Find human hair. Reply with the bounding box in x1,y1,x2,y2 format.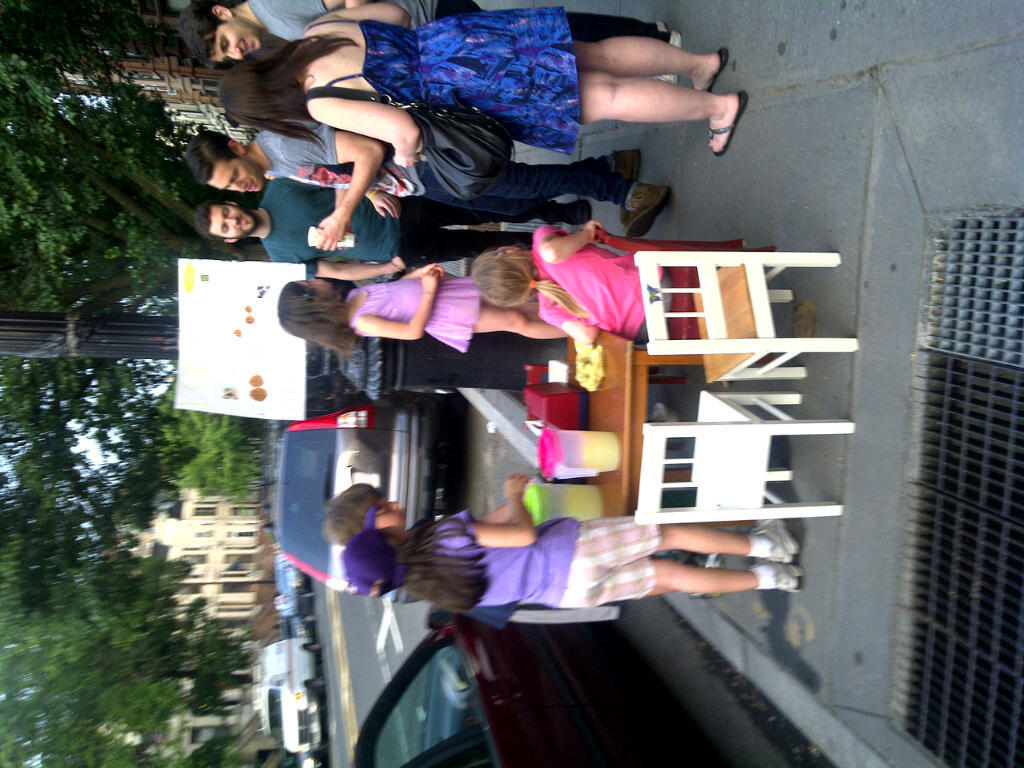
219,36,362,156.
